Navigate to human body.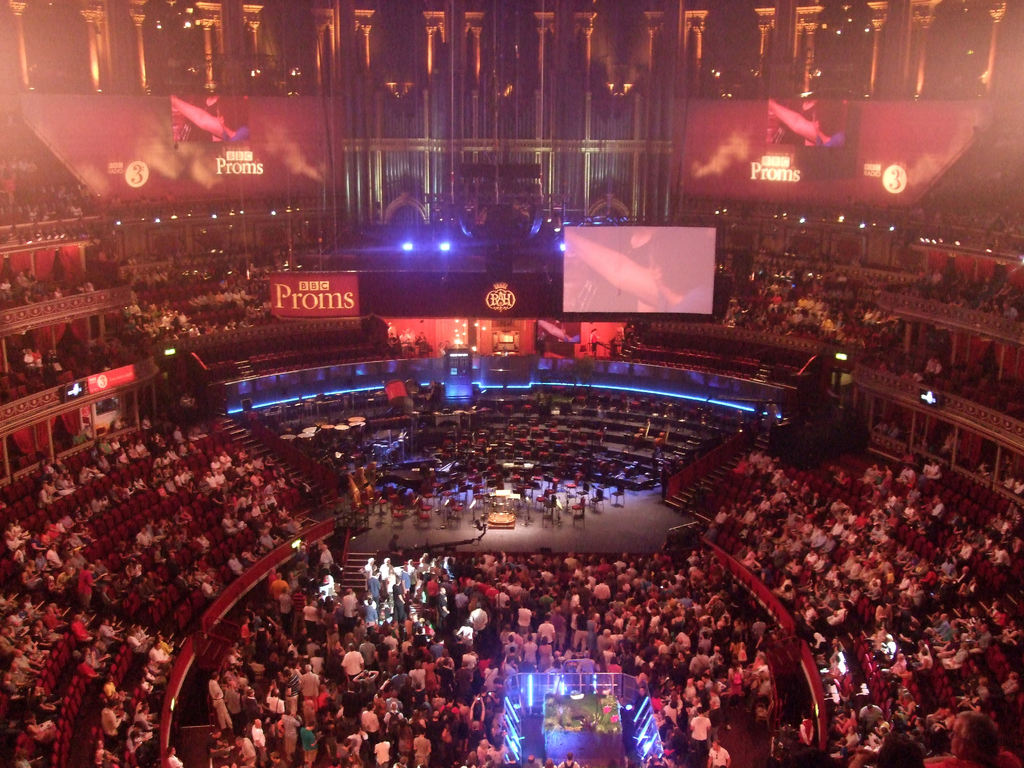
Navigation target: crop(276, 470, 296, 506).
